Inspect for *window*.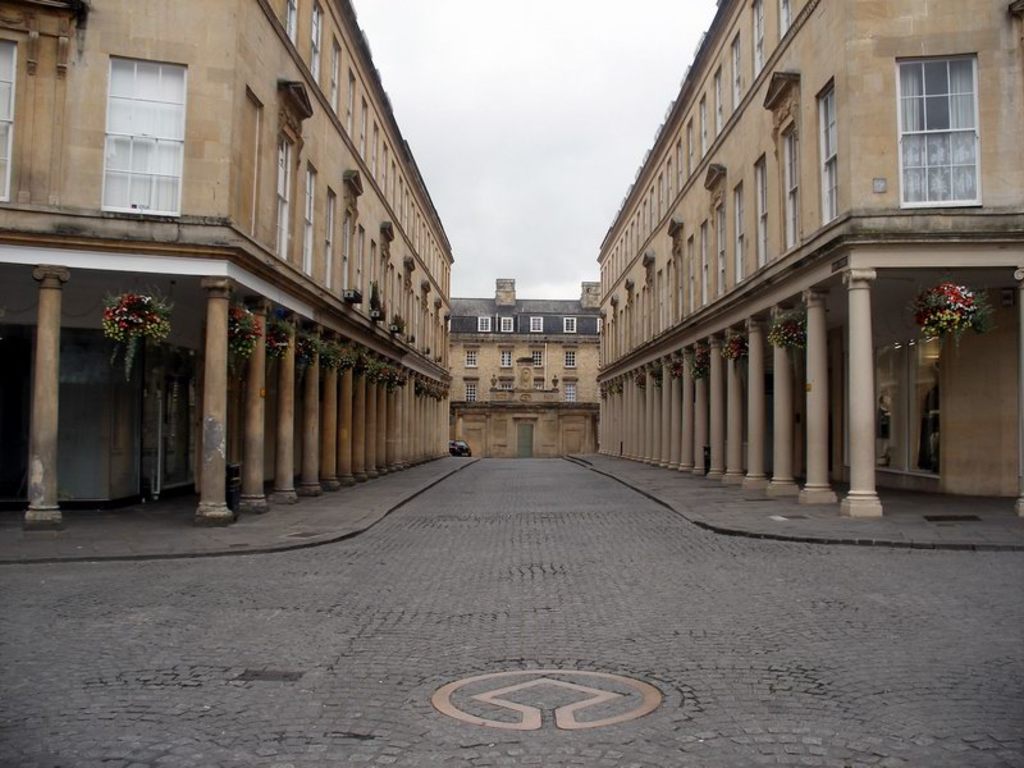
Inspection: 763 69 803 255.
